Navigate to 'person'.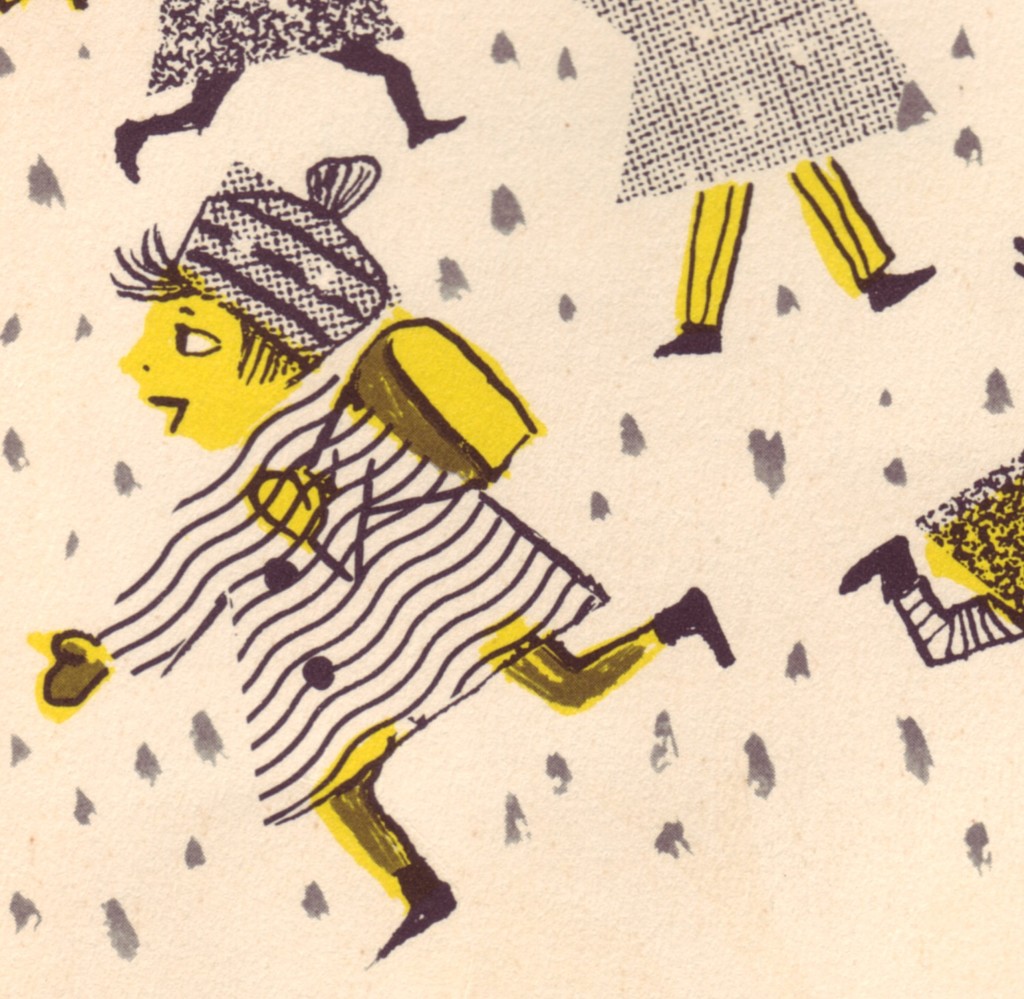
Navigation target: [126, 164, 713, 957].
